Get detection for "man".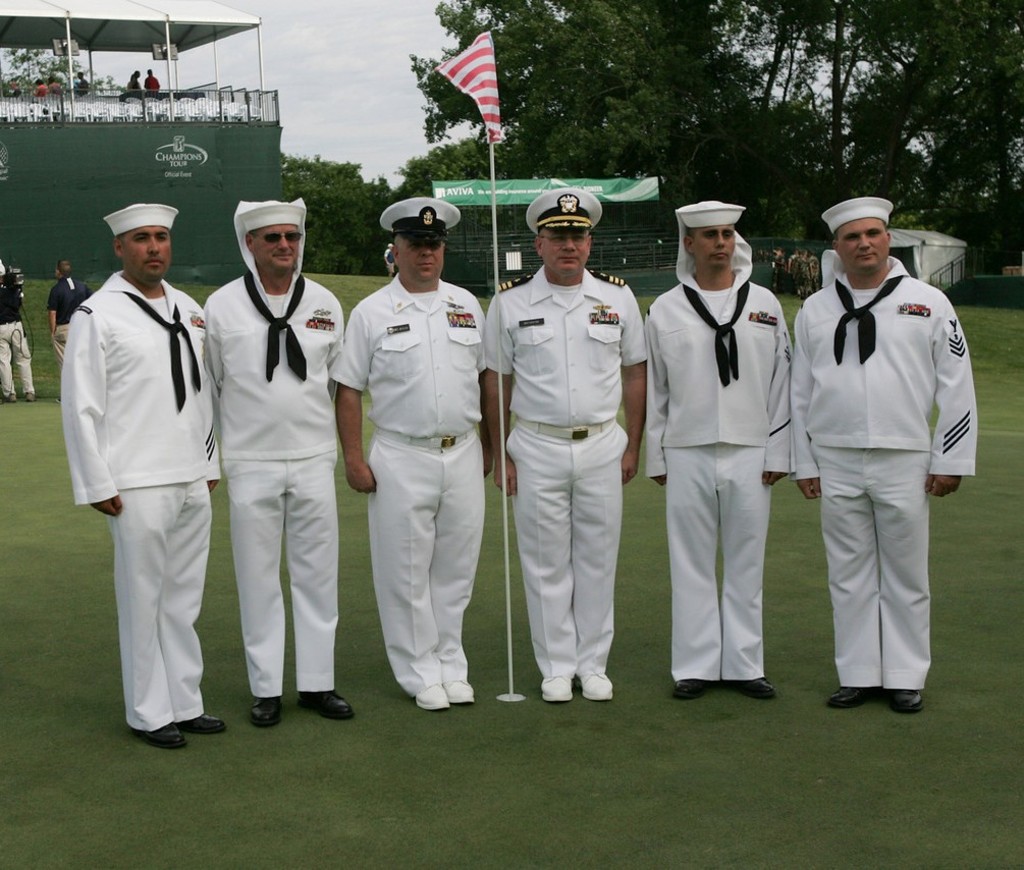
Detection: locate(67, 169, 222, 772).
